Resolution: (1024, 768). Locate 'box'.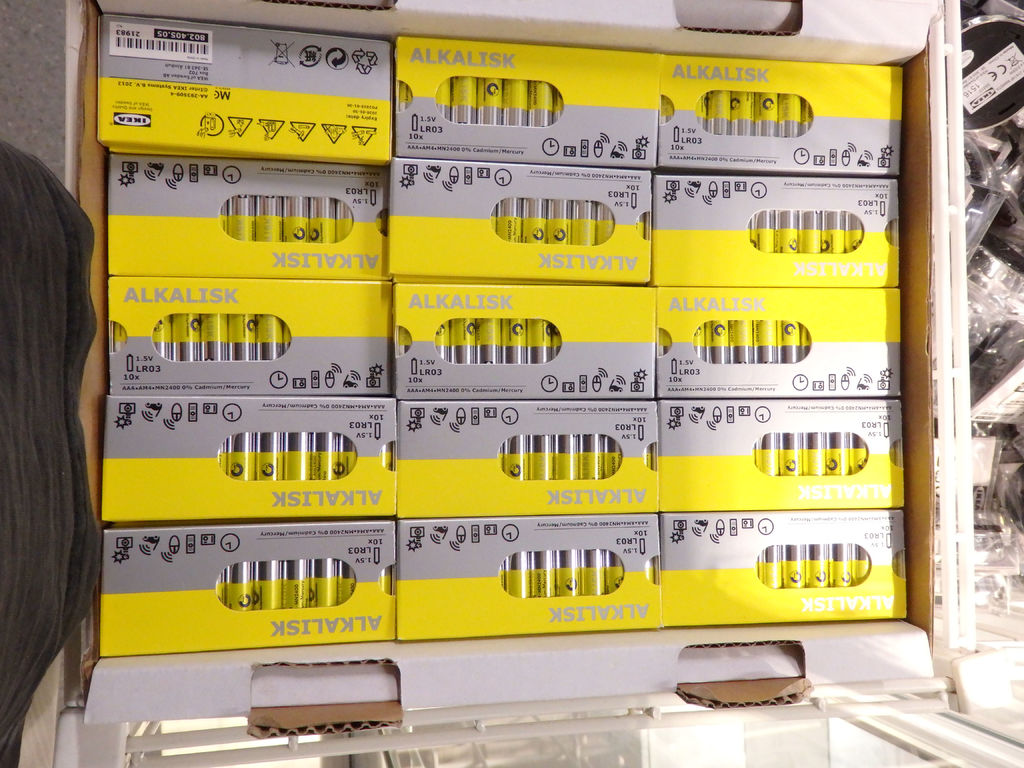
detection(657, 53, 903, 171).
